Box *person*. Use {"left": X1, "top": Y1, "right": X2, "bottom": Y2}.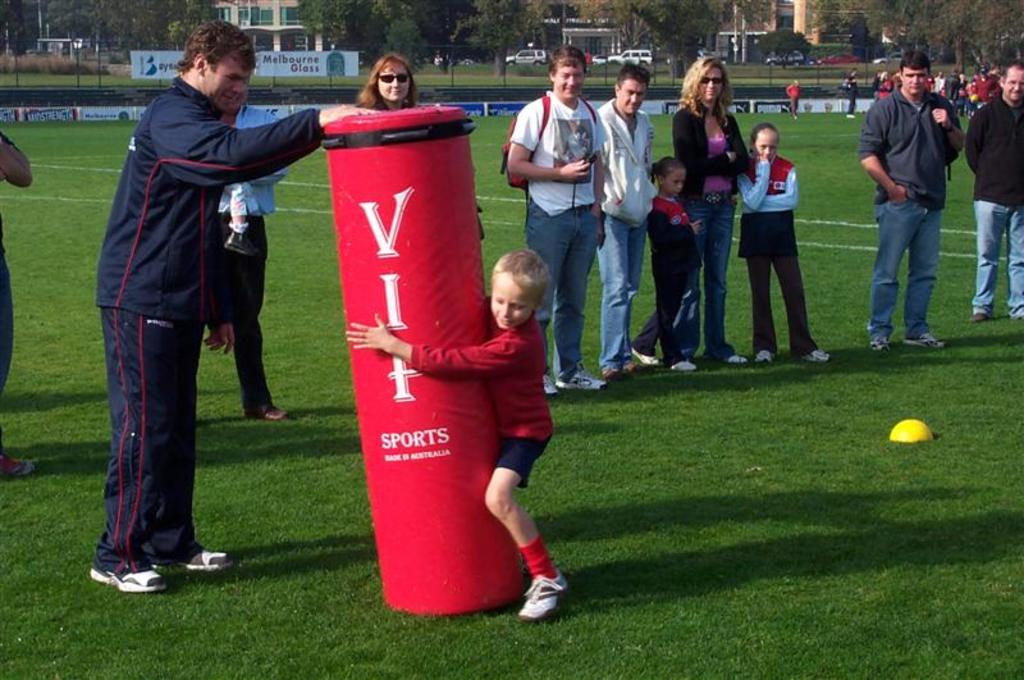
{"left": 589, "top": 64, "right": 660, "bottom": 376}.
